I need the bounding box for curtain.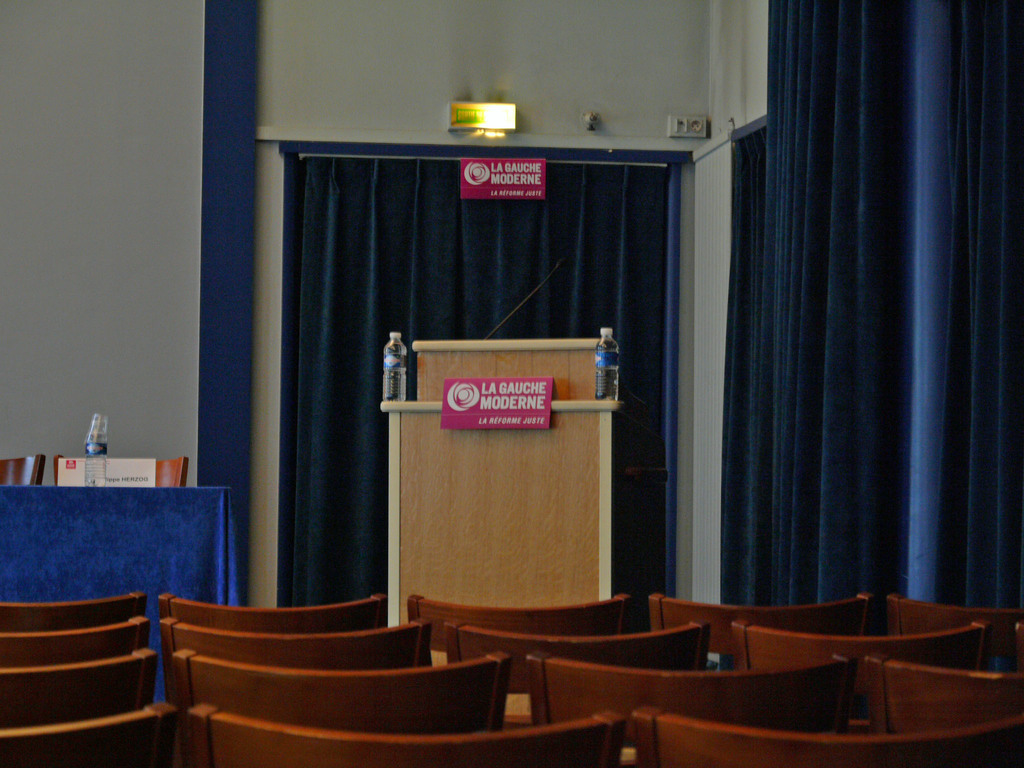
Here it is: box(712, 124, 769, 673).
